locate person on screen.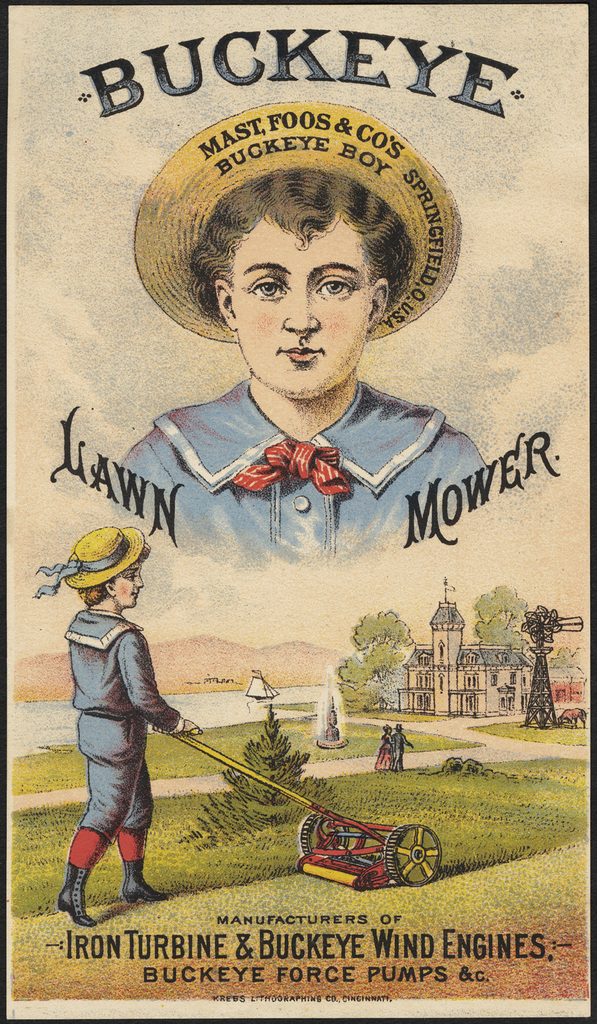
On screen at BBox(393, 724, 413, 775).
